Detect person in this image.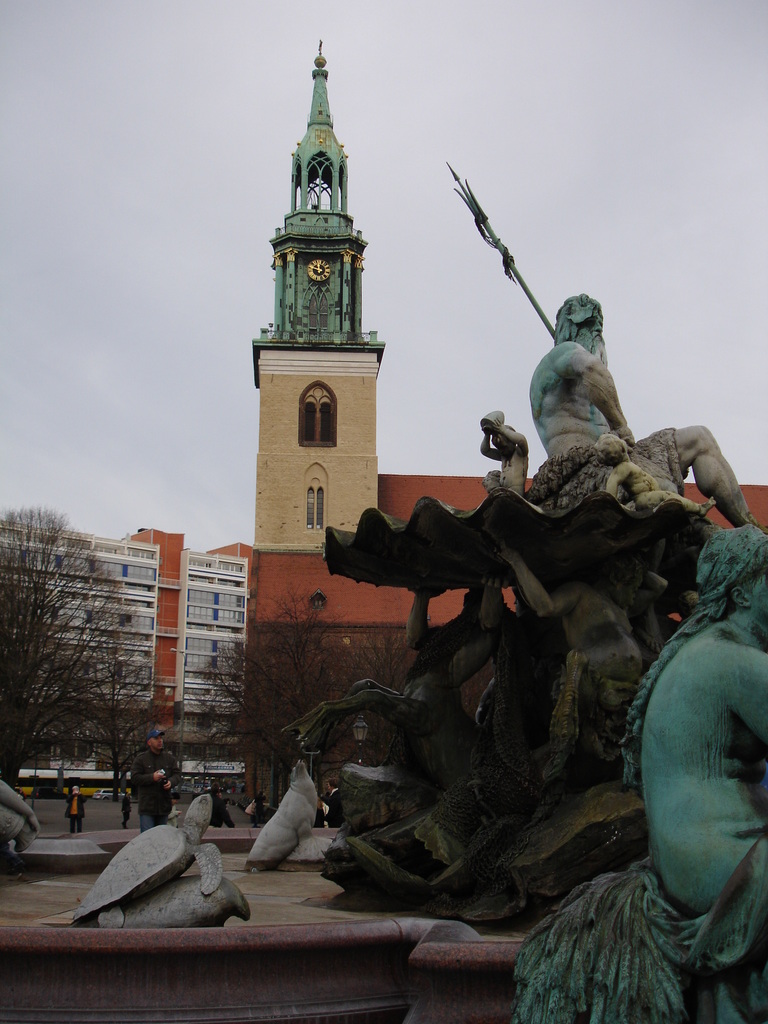
Detection: {"left": 523, "top": 290, "right": 762, "bottom": 534}.
